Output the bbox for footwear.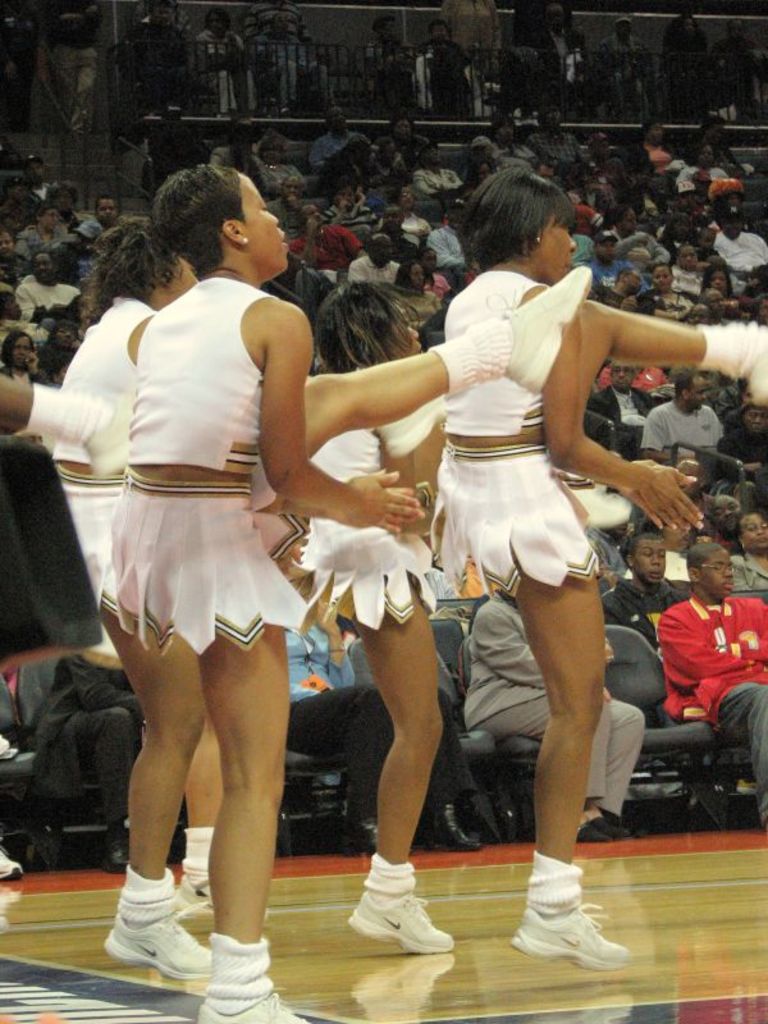
crop(105, 838, 125, 874).
